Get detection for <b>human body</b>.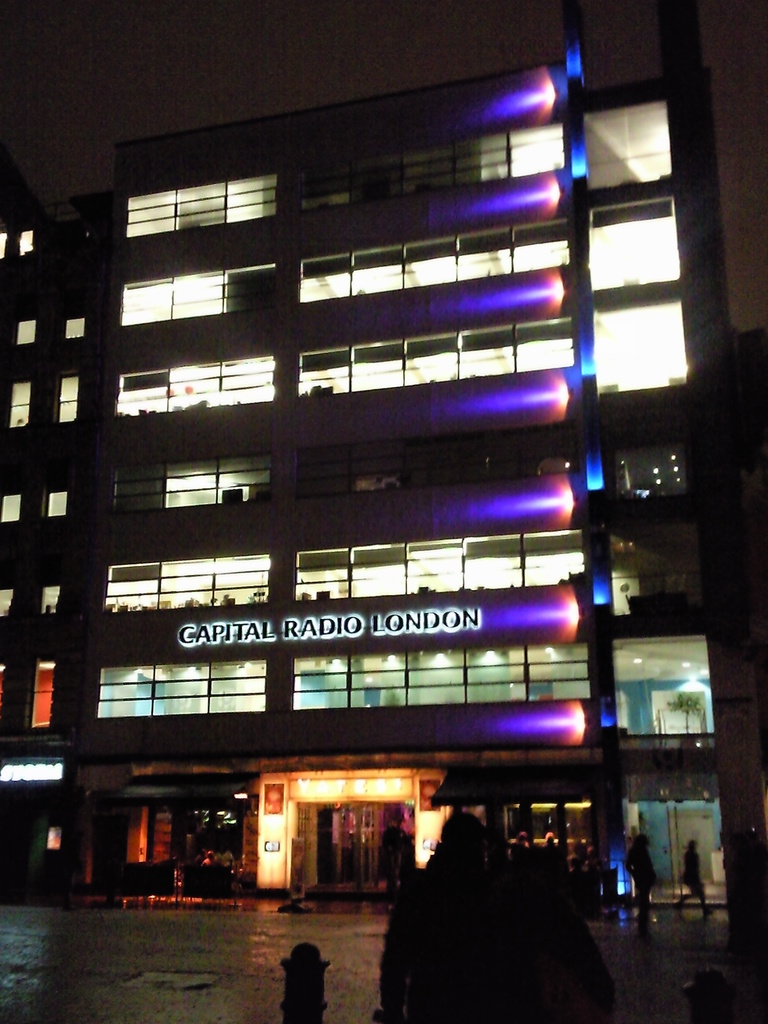
Detection: box(376, 803, 570, 1023).
